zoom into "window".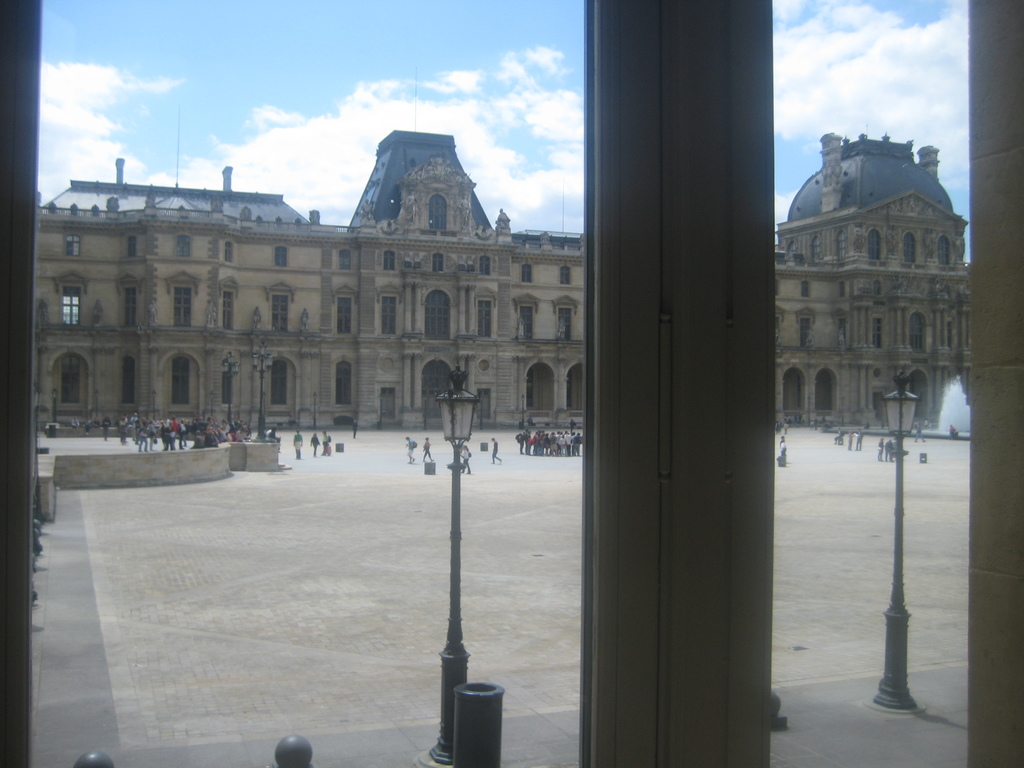
Zoom target: {"left": 67, "top": 232, "right": 81, "bottom": 260}.
